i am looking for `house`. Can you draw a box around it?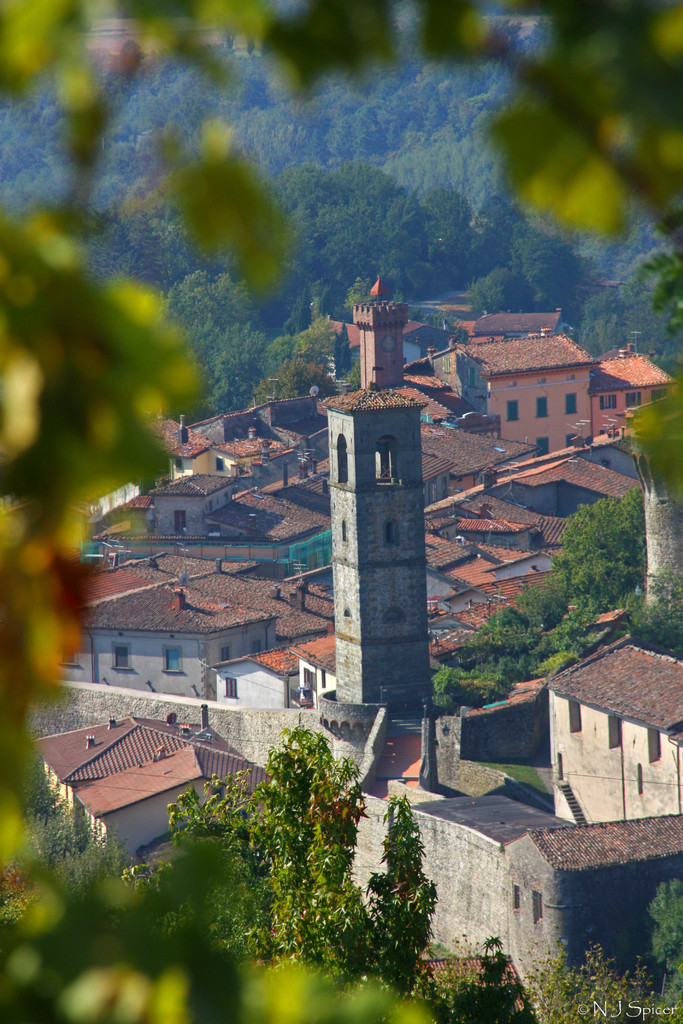
Sure, the bounding box is 421:559:579:624.
